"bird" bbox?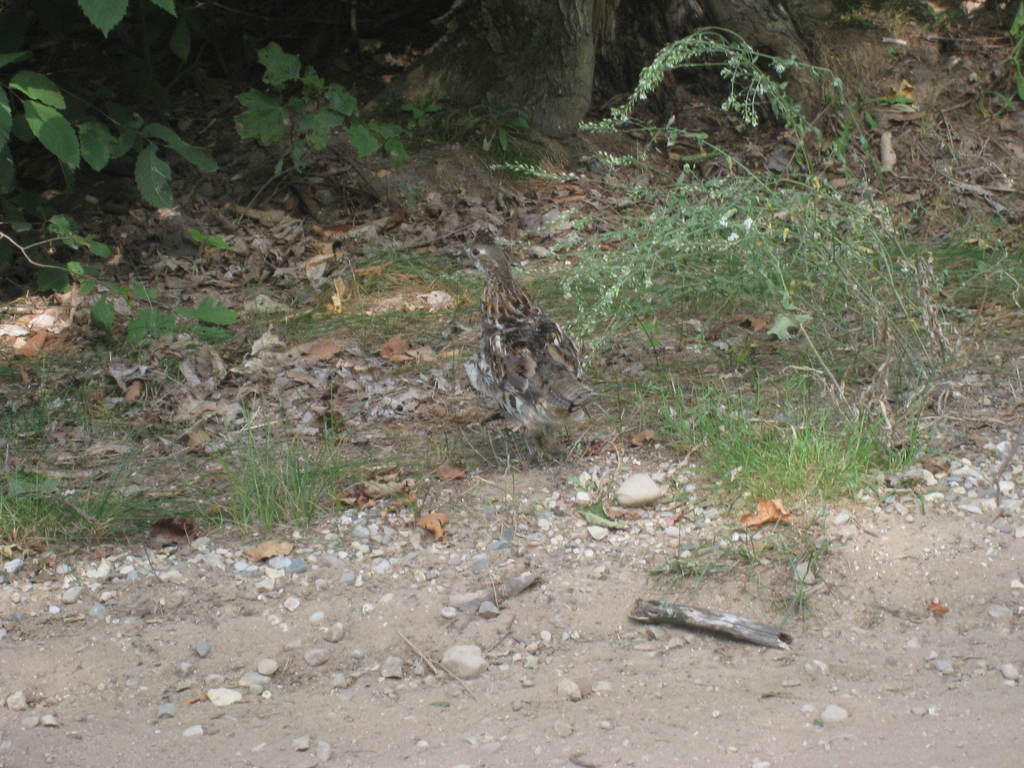
<box>448,221,594,450</box>
